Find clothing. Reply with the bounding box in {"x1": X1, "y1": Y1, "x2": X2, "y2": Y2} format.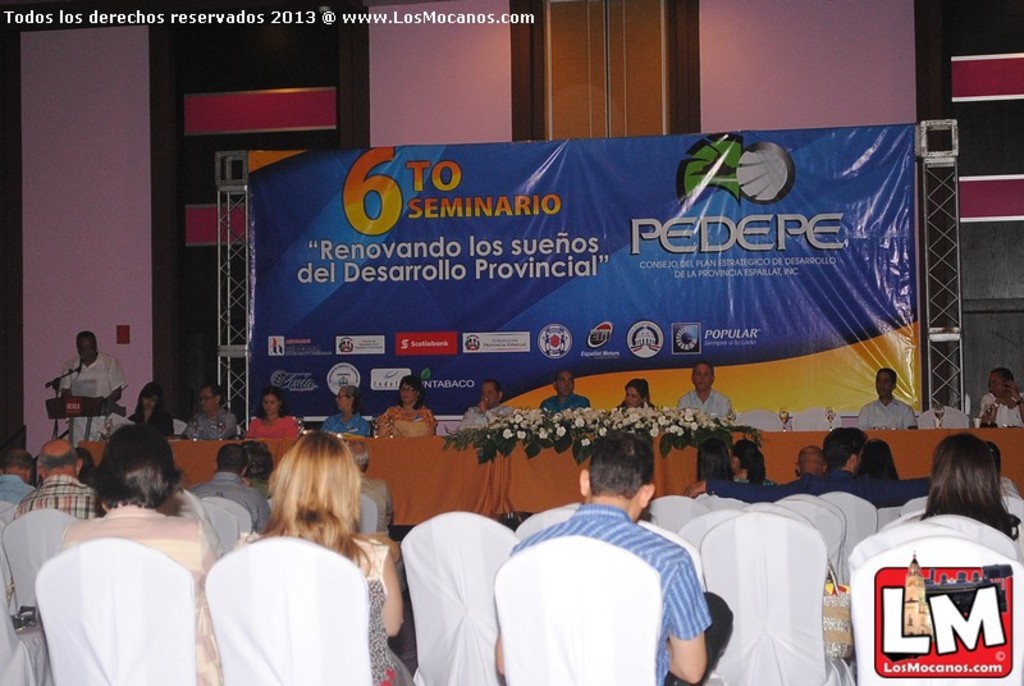
{"x1": 677, "y1": 388, "x2": 731, "y2": 422}.
